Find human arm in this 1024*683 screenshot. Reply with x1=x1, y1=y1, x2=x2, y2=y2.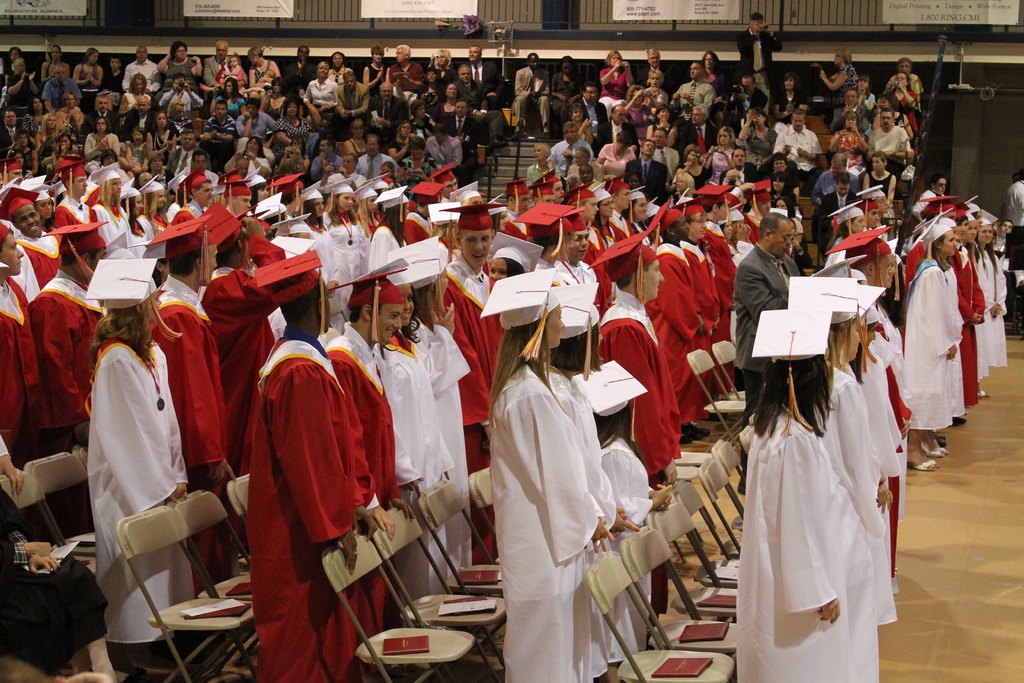
x1=339, y1=161, x2=361, y2=197.
